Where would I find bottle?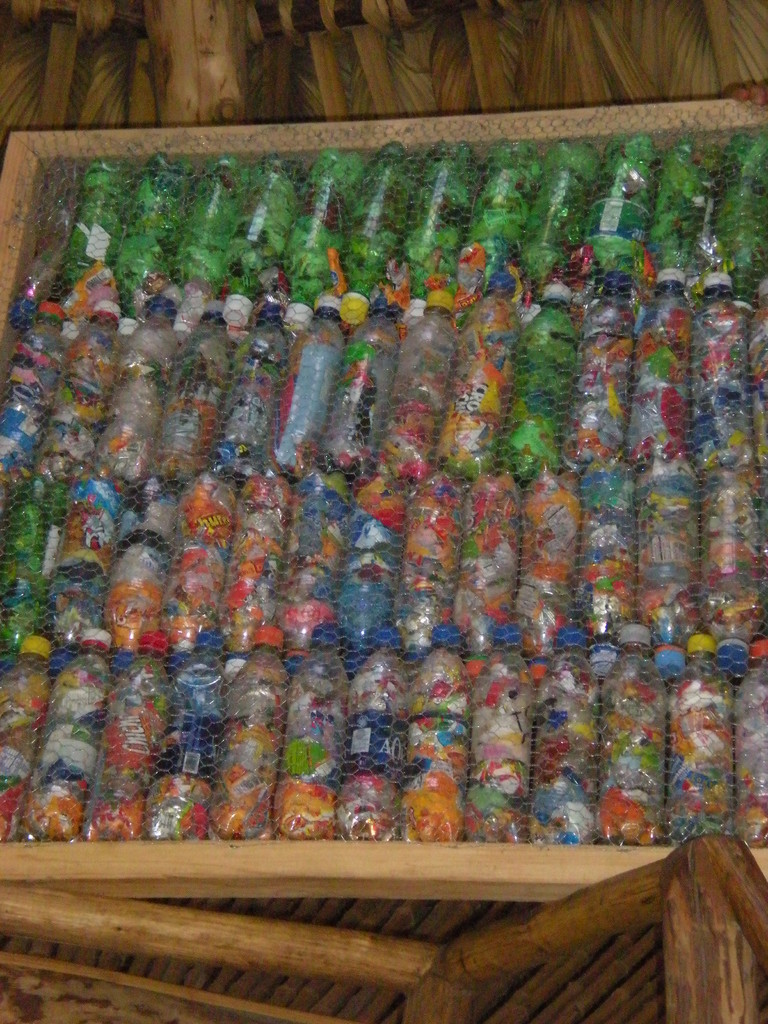
At locate(593, 137, 656, 285).
